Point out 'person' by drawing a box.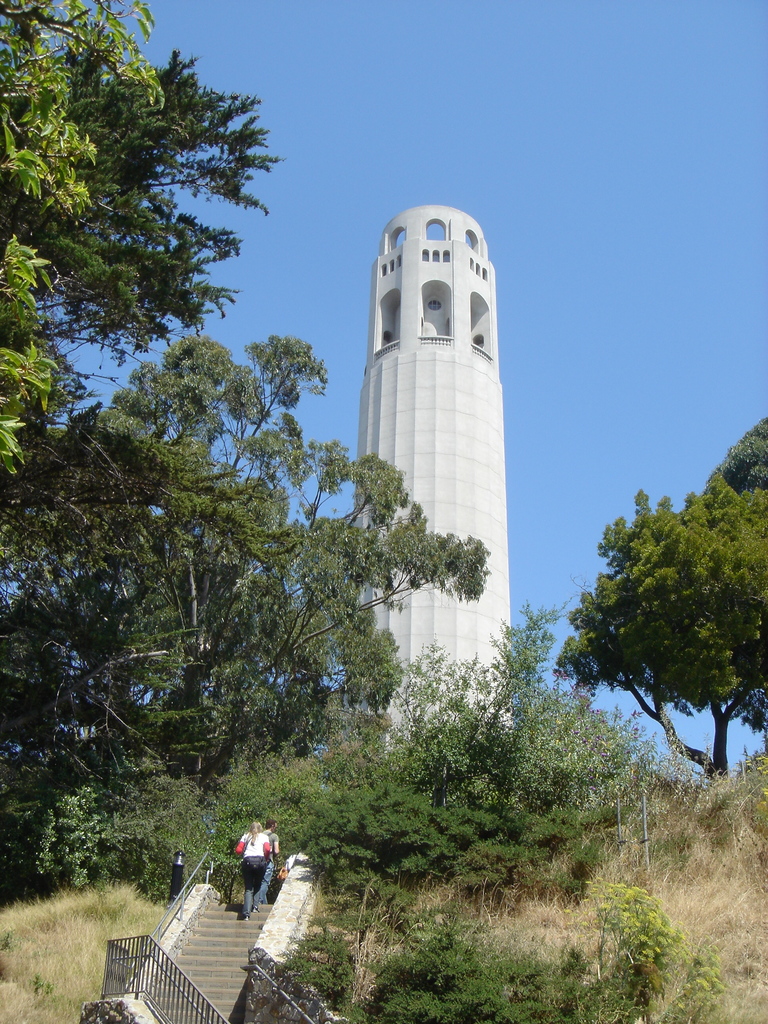
260, 817, 280, 903.
